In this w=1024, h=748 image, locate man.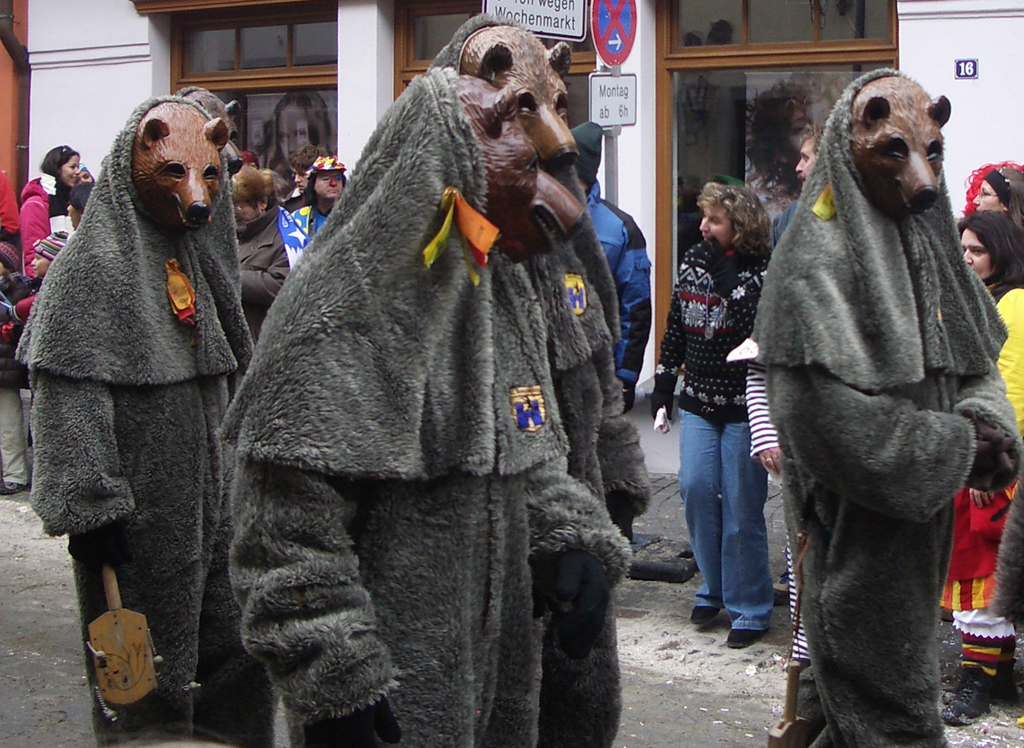
Bounding box: [748,76,1010,719].
